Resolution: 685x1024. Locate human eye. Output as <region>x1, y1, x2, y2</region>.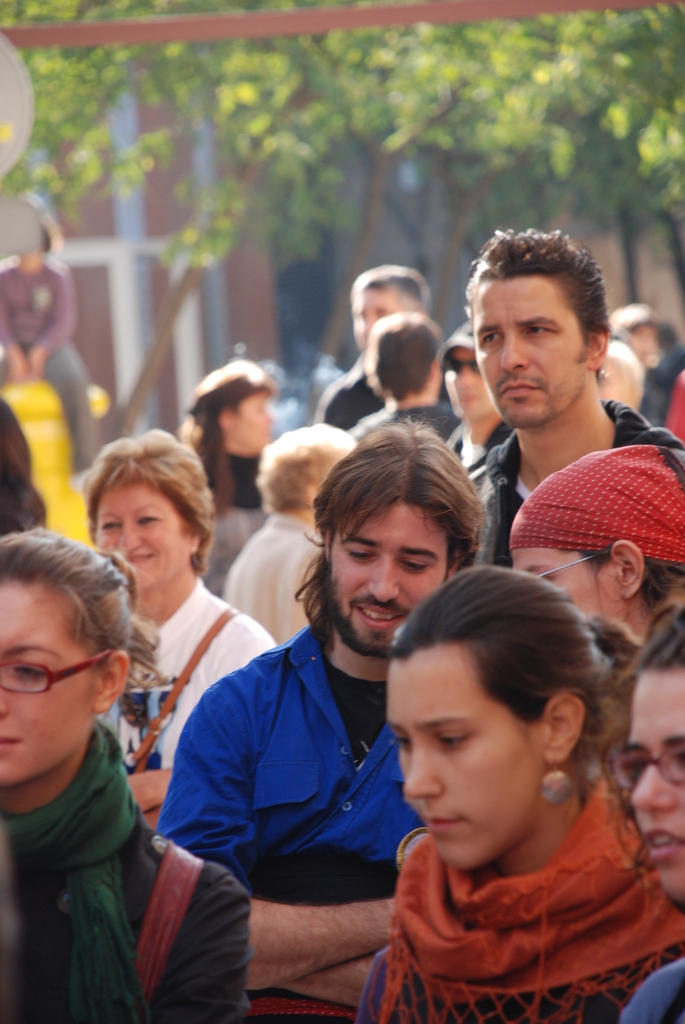
<region>98, 514, 123, 534</region>.
